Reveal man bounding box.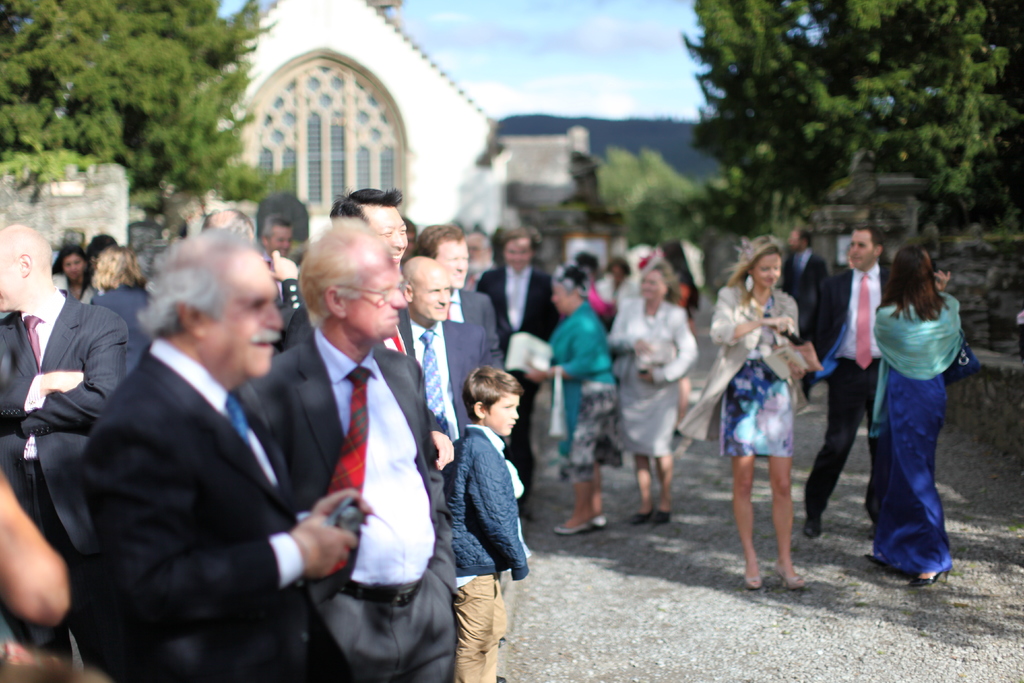
Revealed: Rect(803, 220, 897, 536).
